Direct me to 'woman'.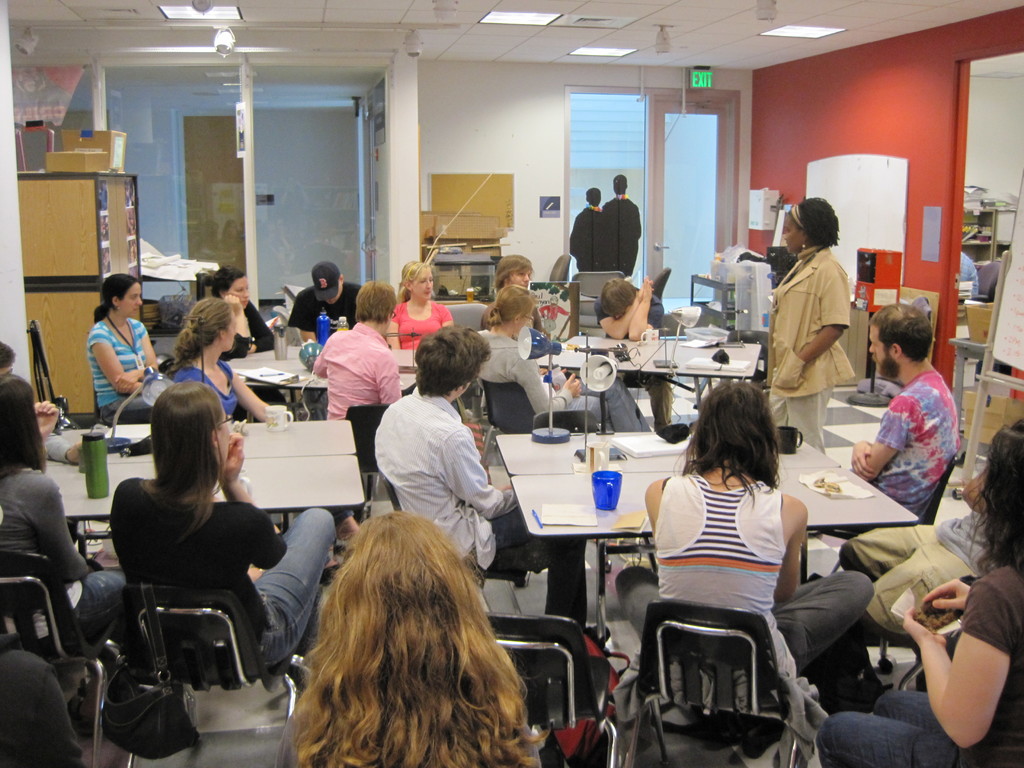
Direction: [left=645, top=380, right=874, bottom=685].
